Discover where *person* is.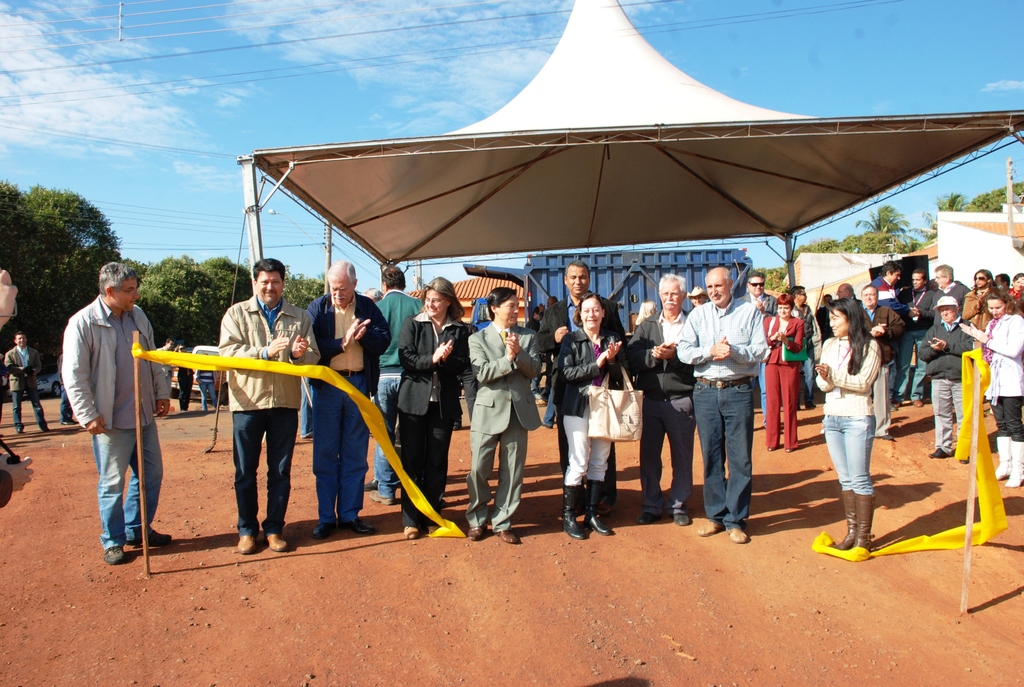
Discovered at bbox=[917, 293, 983, 469].
